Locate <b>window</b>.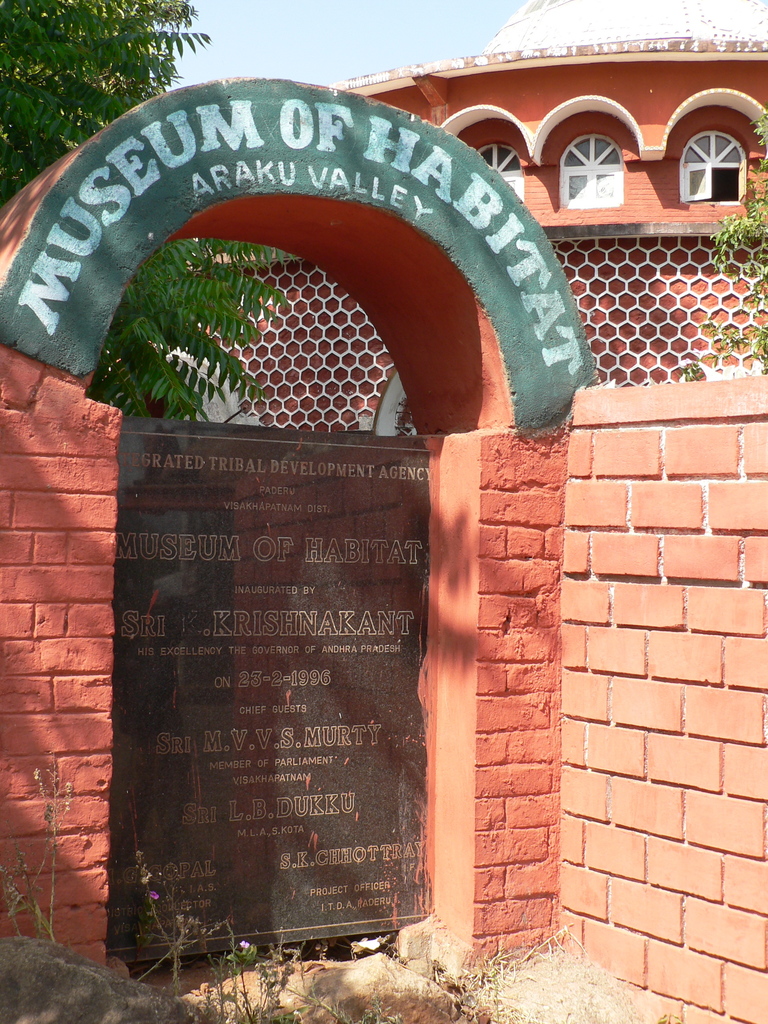
Bounding box: <region>552, 131, 624, 214</region>.
